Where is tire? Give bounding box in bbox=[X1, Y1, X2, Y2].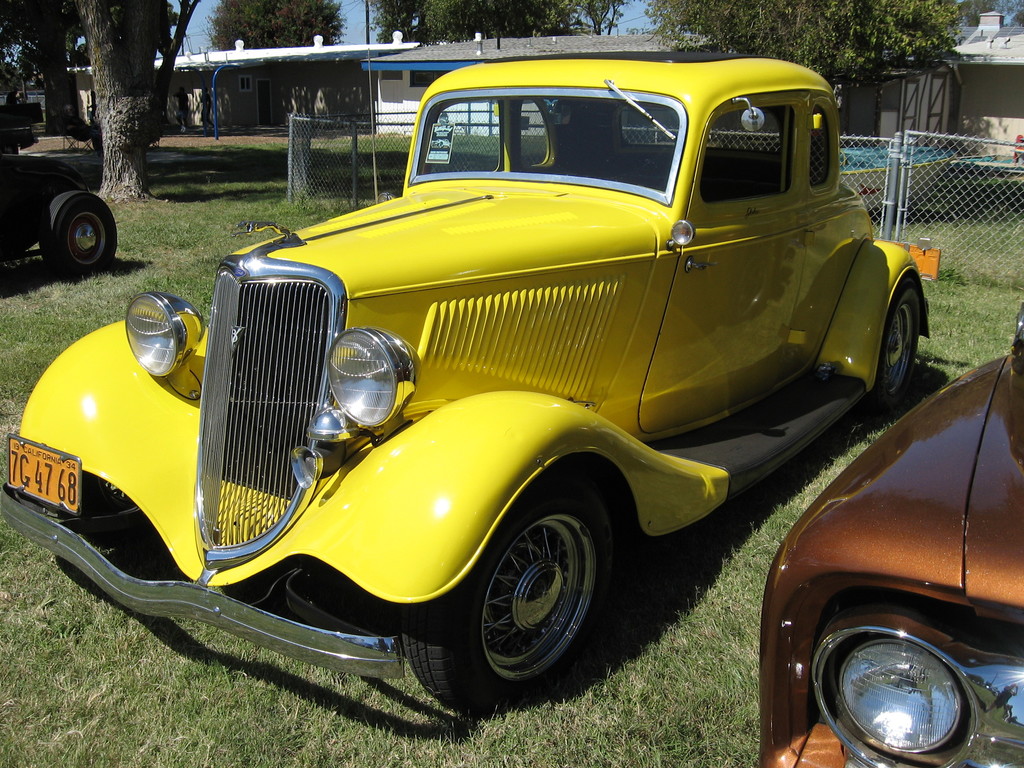
bbox=[403, 460, 616, 720].
